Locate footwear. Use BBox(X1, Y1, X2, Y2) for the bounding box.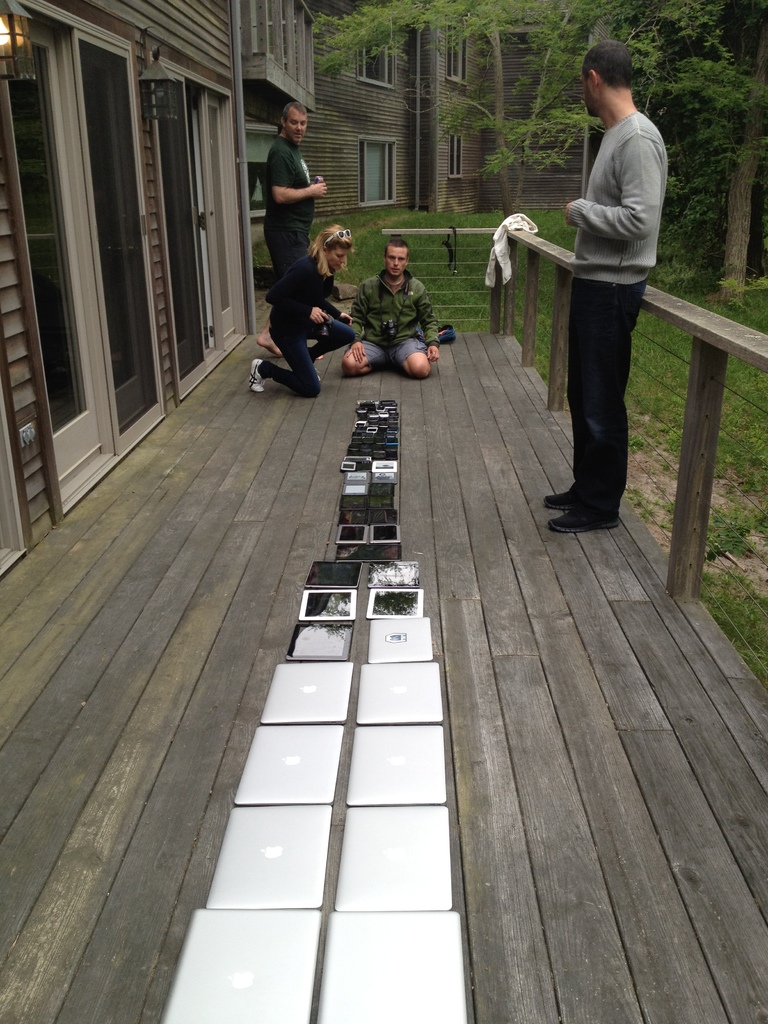
BBox(541, 483, 588, 504).
